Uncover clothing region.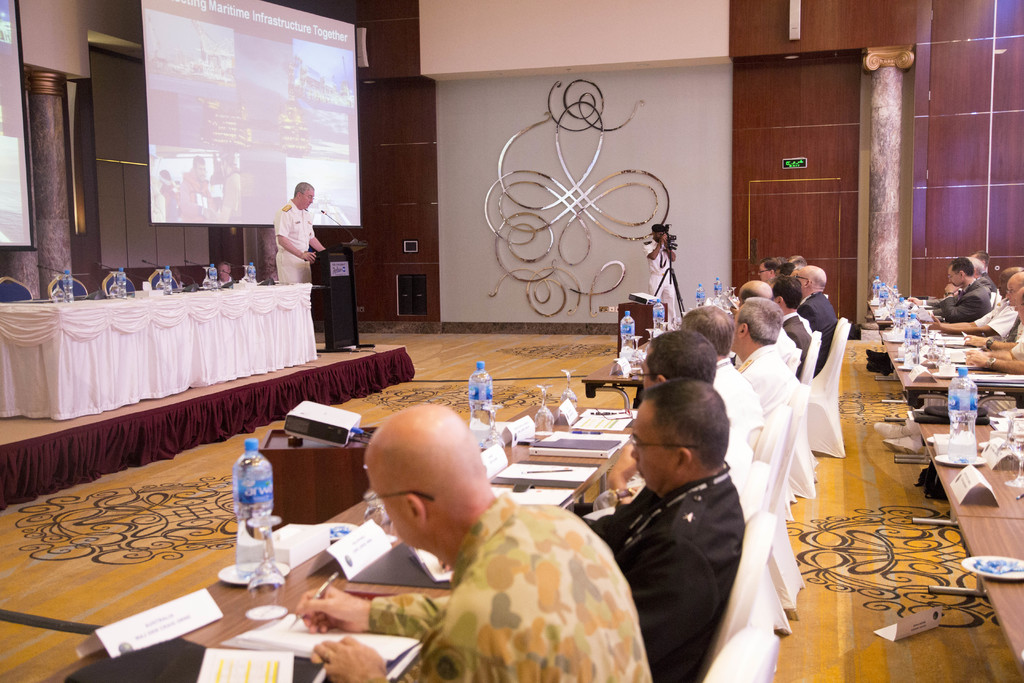
Uncovered: [580,457,748,682].
